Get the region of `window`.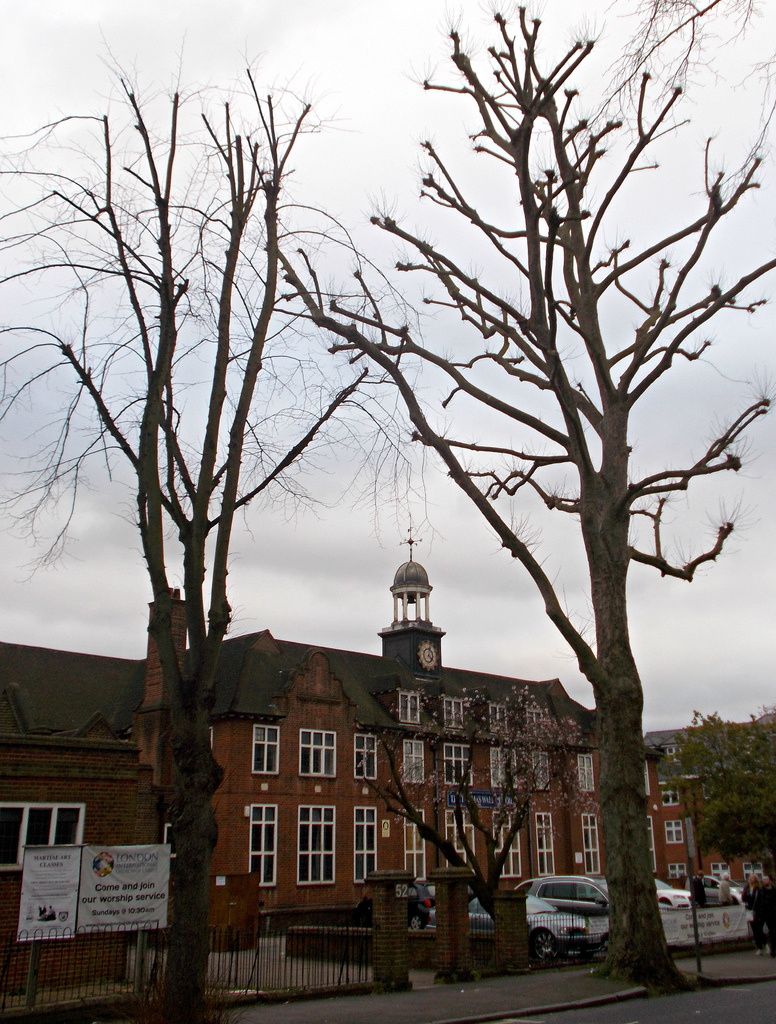
[x1=357, y1=734, x2=380, y2=783].
